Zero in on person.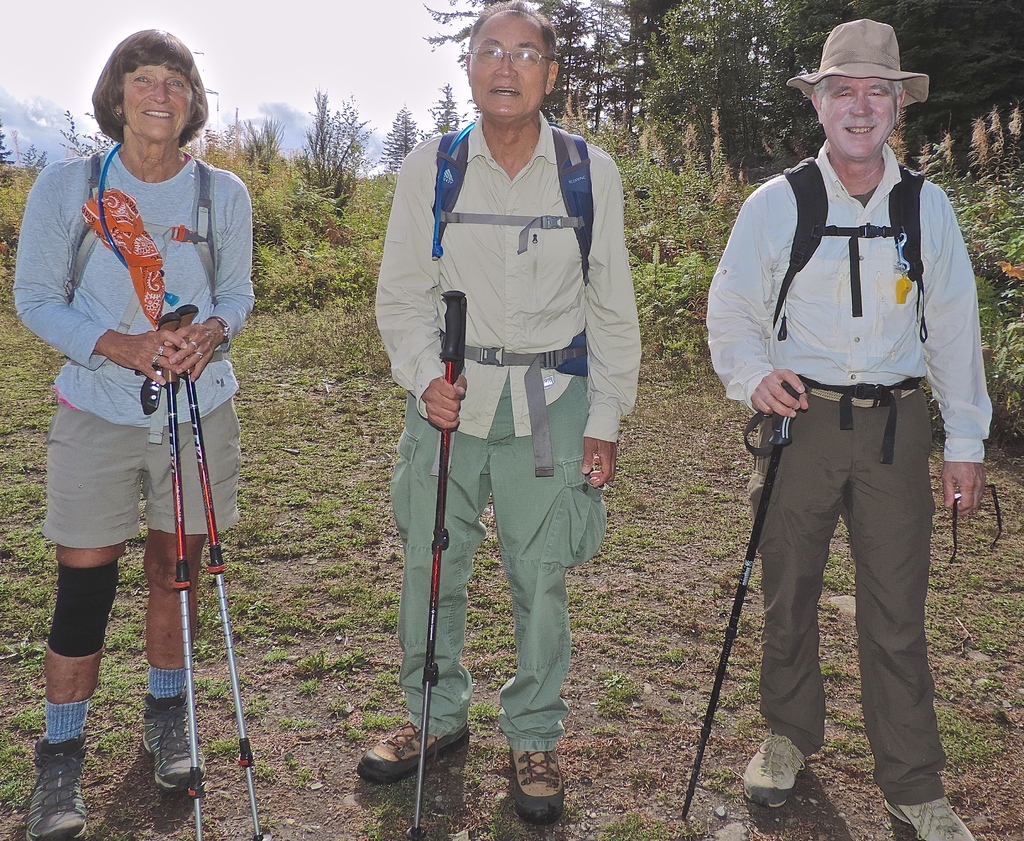
Zeroed in: Rect(358, 0, 643, 821).
